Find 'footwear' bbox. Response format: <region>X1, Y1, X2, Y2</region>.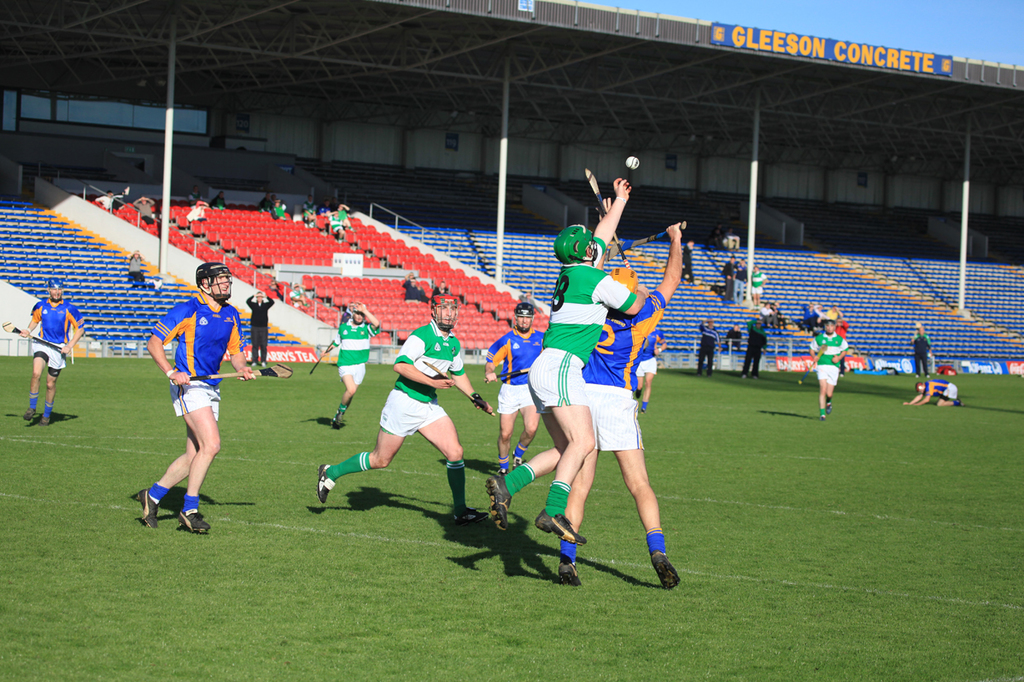
<region>648, 549, 688, 587</region>.
